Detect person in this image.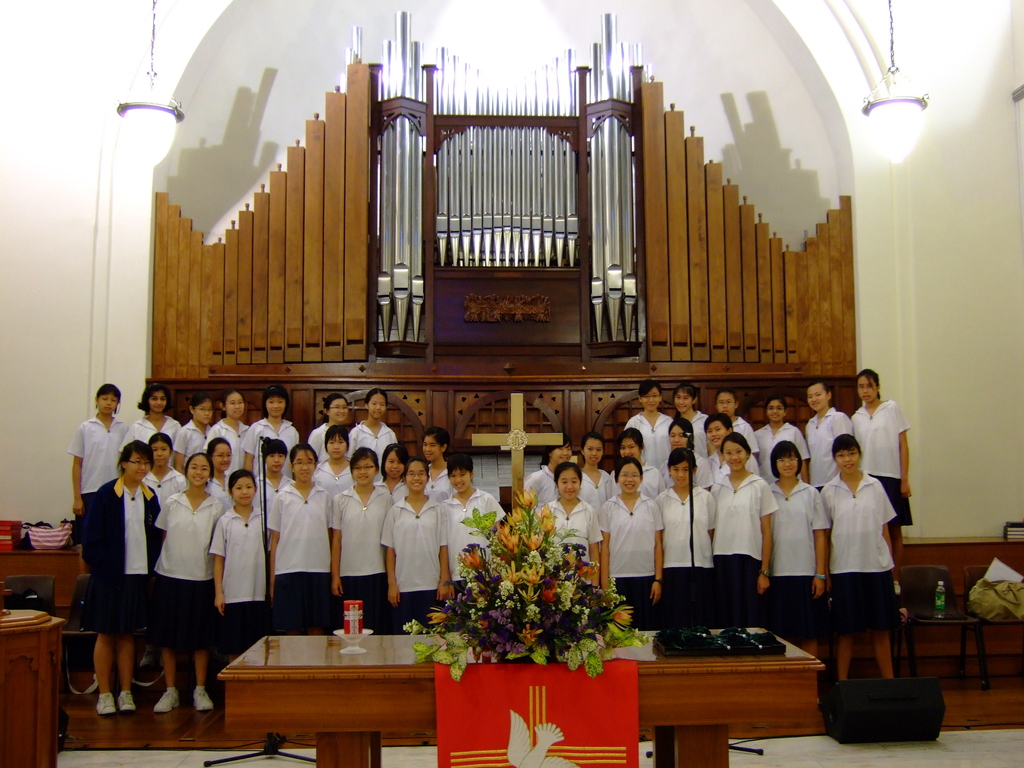
Detection: 262, 444, 332, 635.
